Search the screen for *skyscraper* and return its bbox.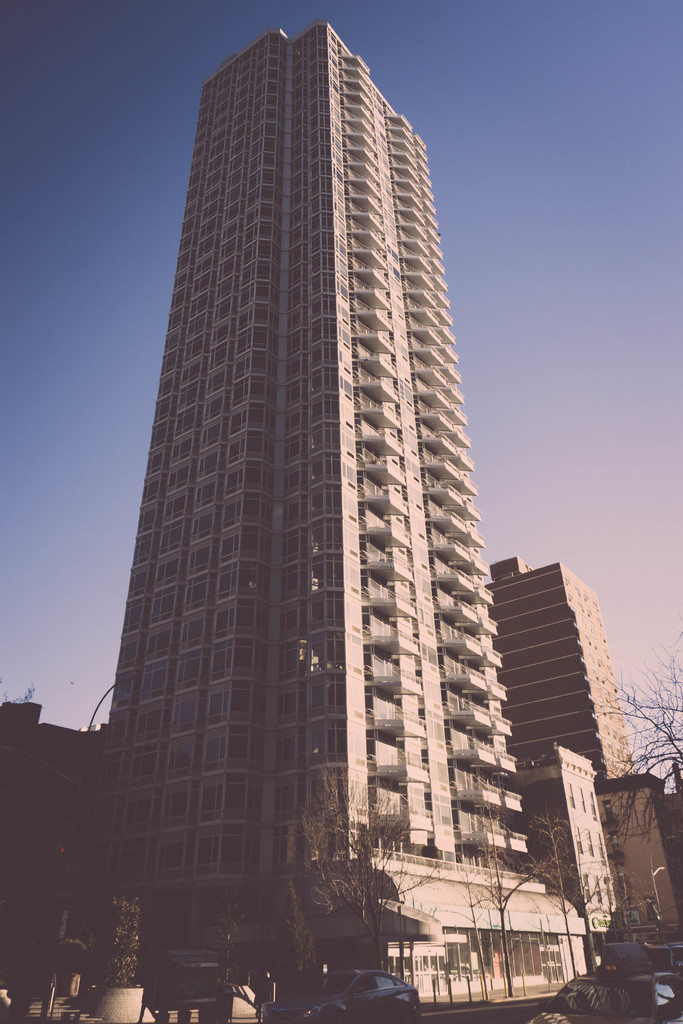
Found: 102 28 673 1002.
